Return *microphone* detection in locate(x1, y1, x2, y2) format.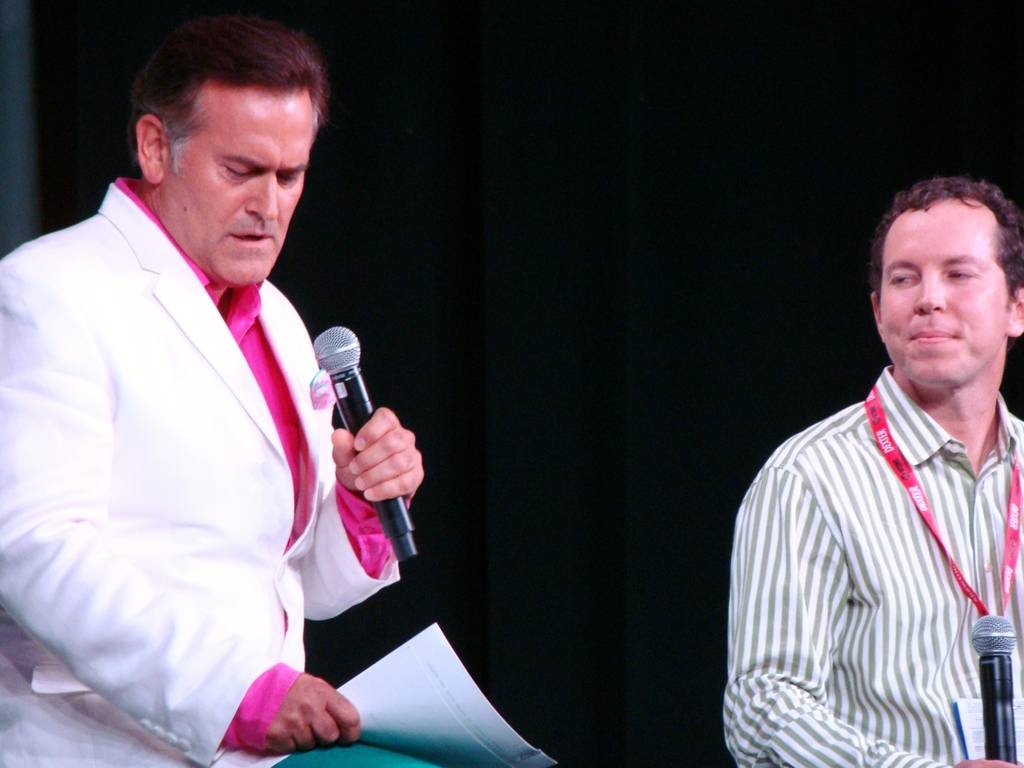
locate(279, 331, 415, 541).
